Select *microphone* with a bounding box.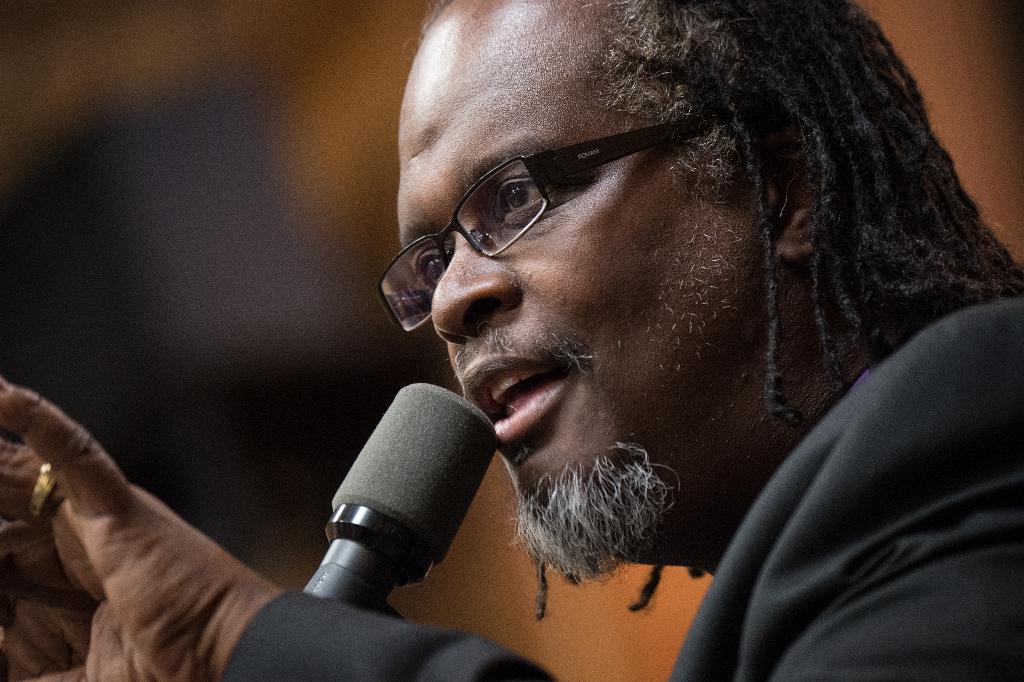
275,379,509,644.
